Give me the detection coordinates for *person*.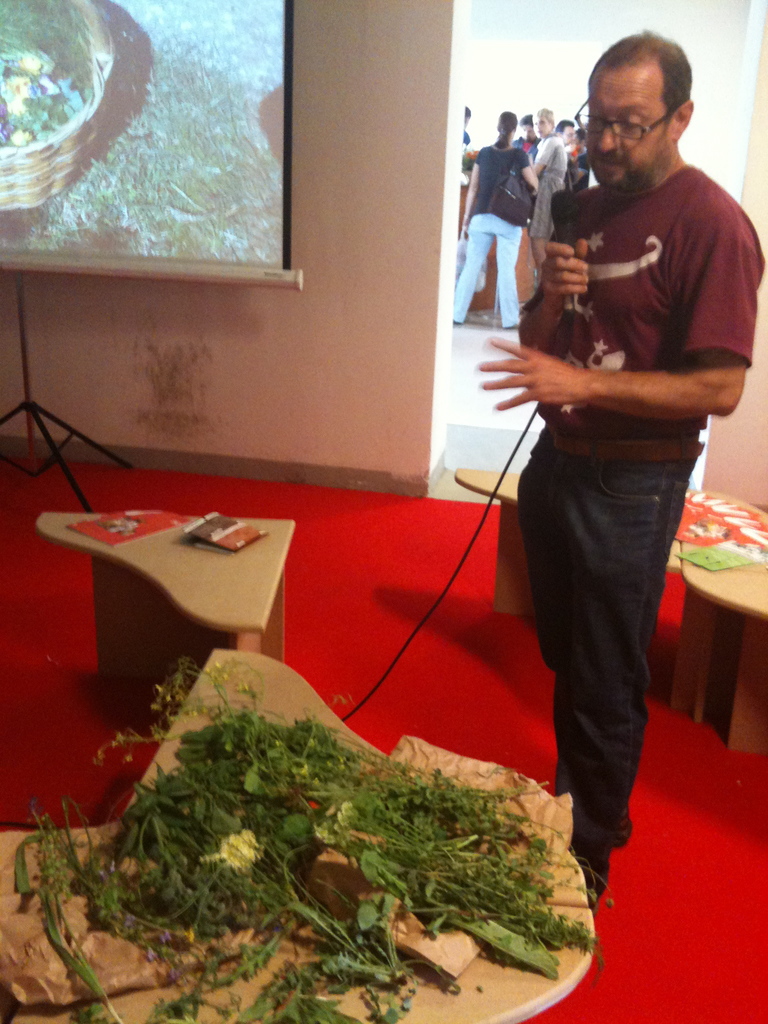
{"x1": 480, "y1": 27, "x2": 767, "y2": 917}.
